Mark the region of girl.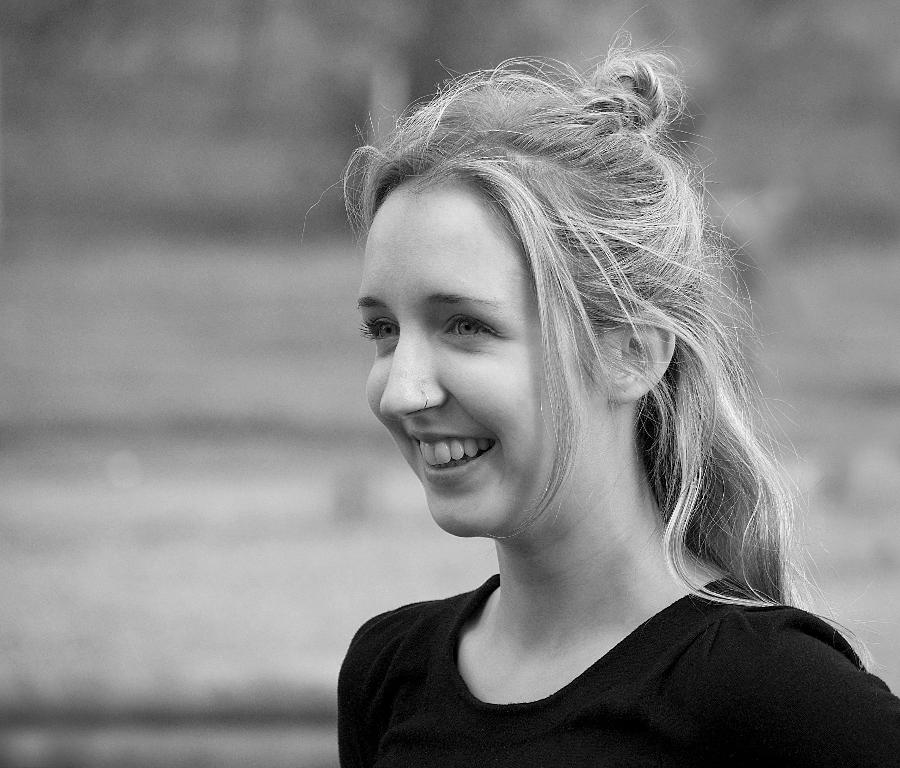
Region: 301:17:899:767.
